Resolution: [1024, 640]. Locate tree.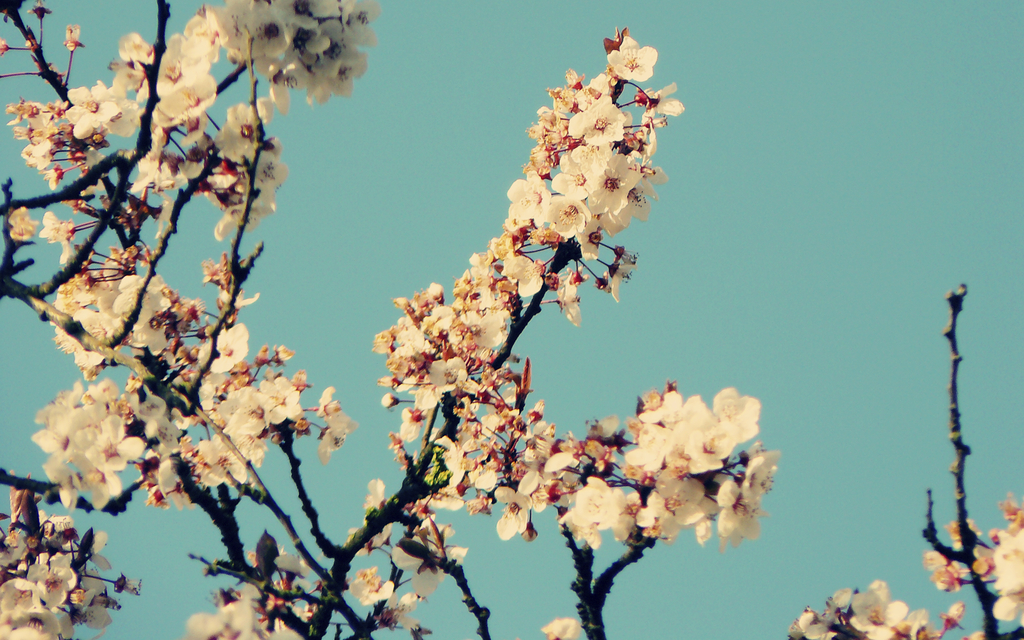
(x1=1, y1=0, x2=1023, y2=639).
